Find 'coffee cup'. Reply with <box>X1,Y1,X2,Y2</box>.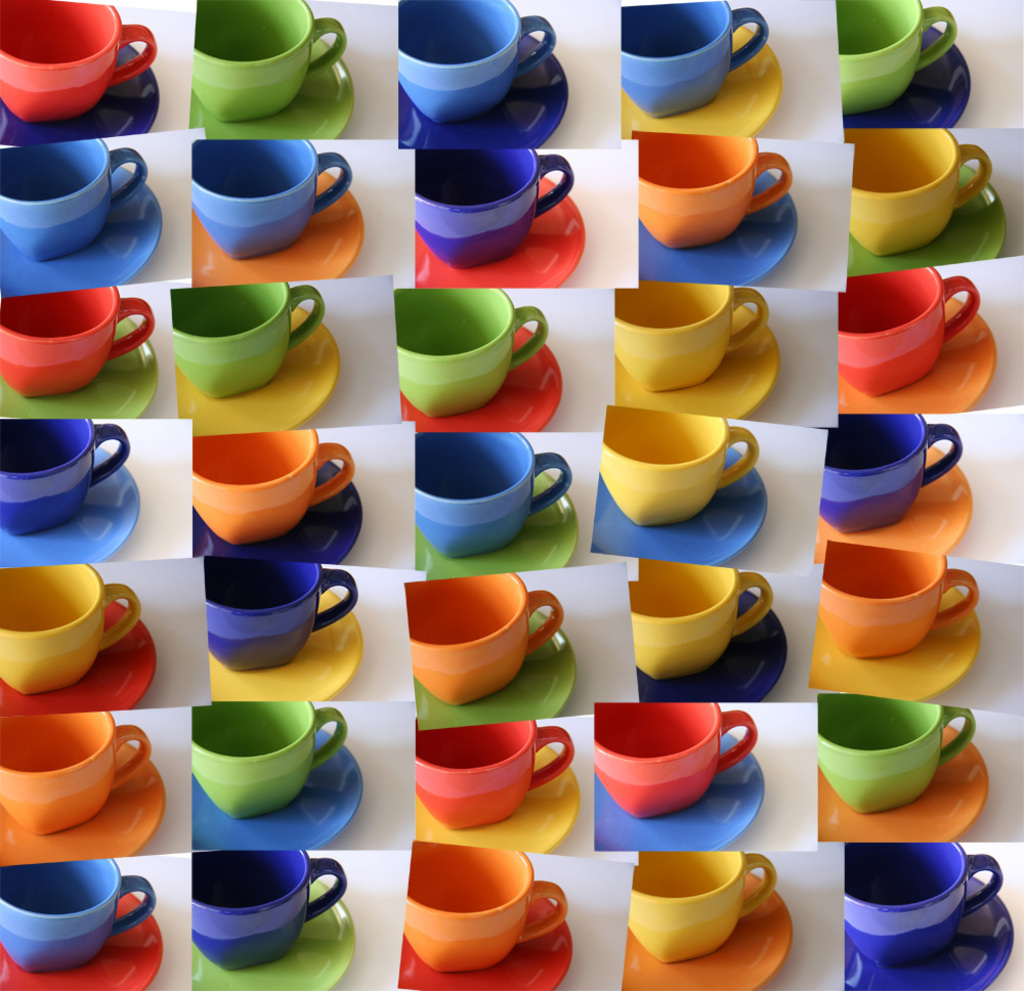
<box>820,536,982,653</box>.
